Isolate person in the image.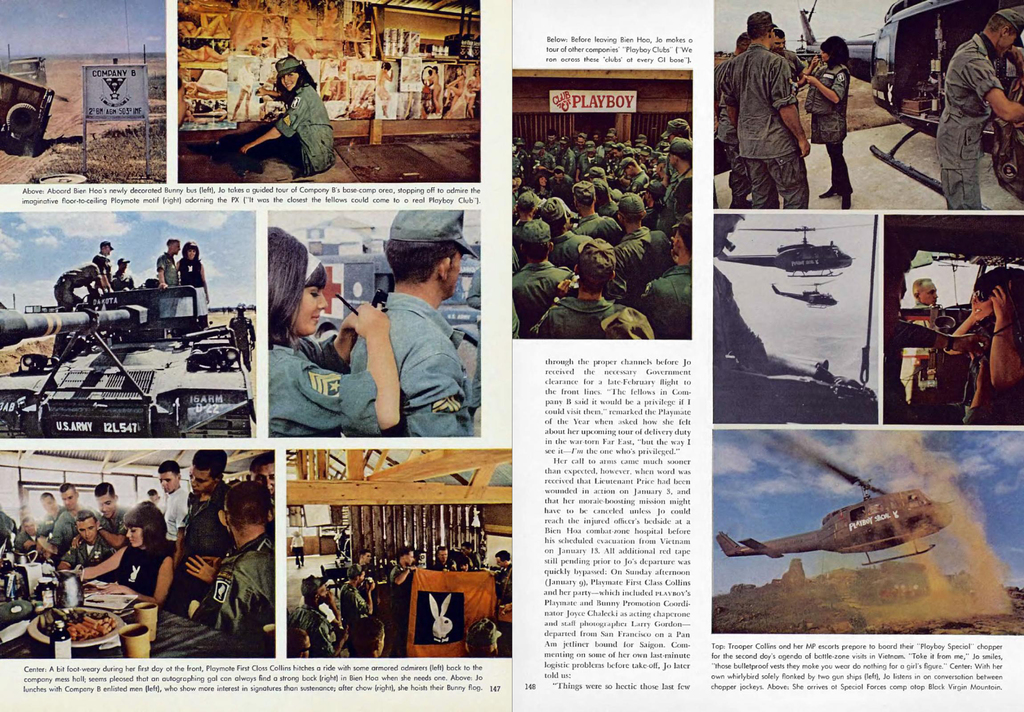
Isolated region: 156 236 180 319.
